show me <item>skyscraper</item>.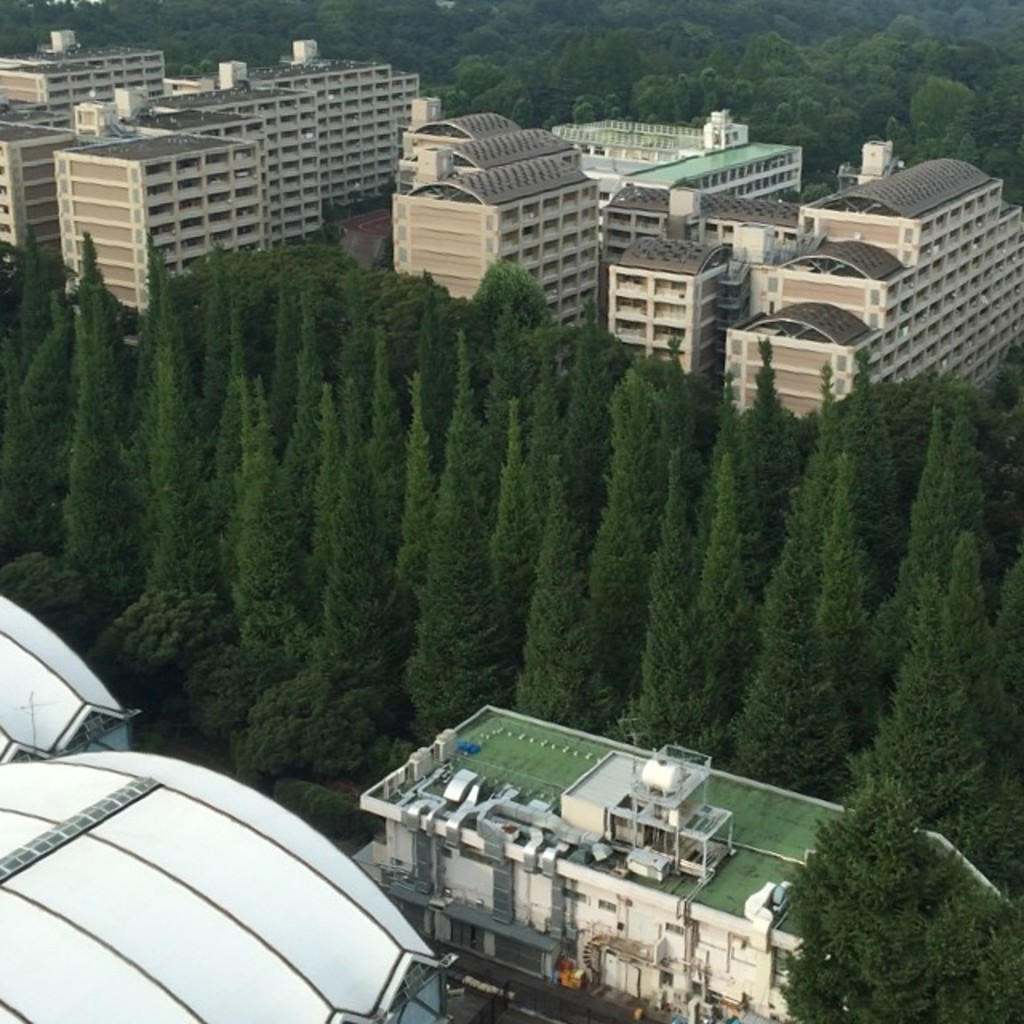
<item>skyscraper</item> is here: (0,114,75,251).
